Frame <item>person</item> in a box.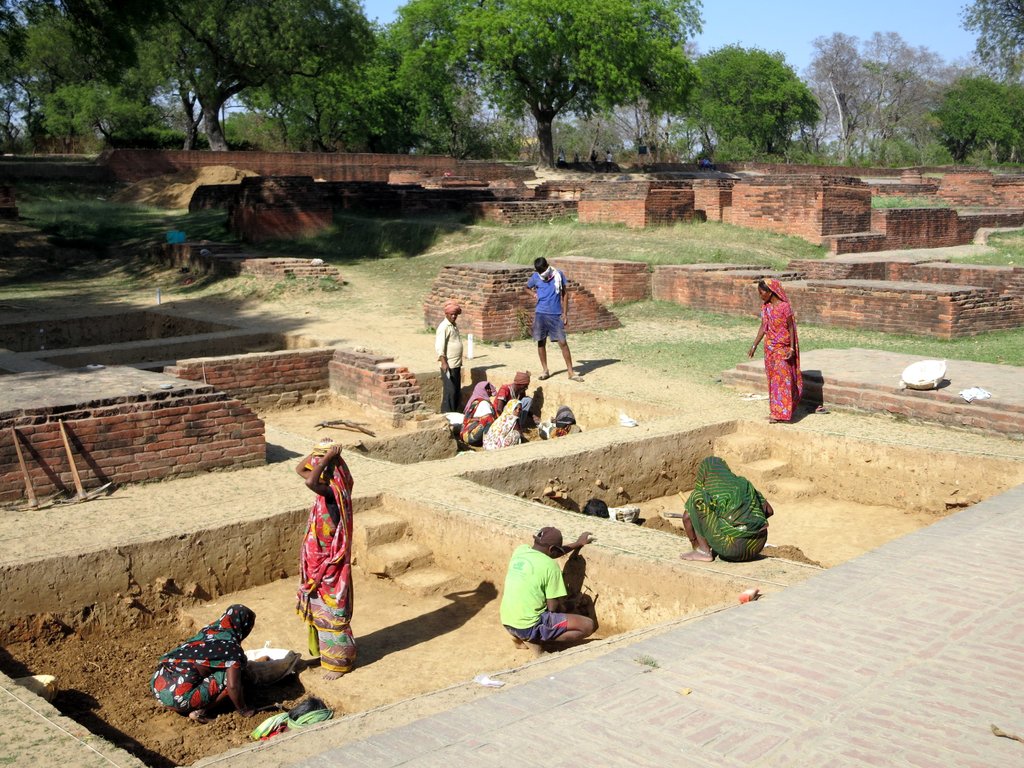
{"x1": 461, "y1": 394, "x2": 488, "y2": 444}.
